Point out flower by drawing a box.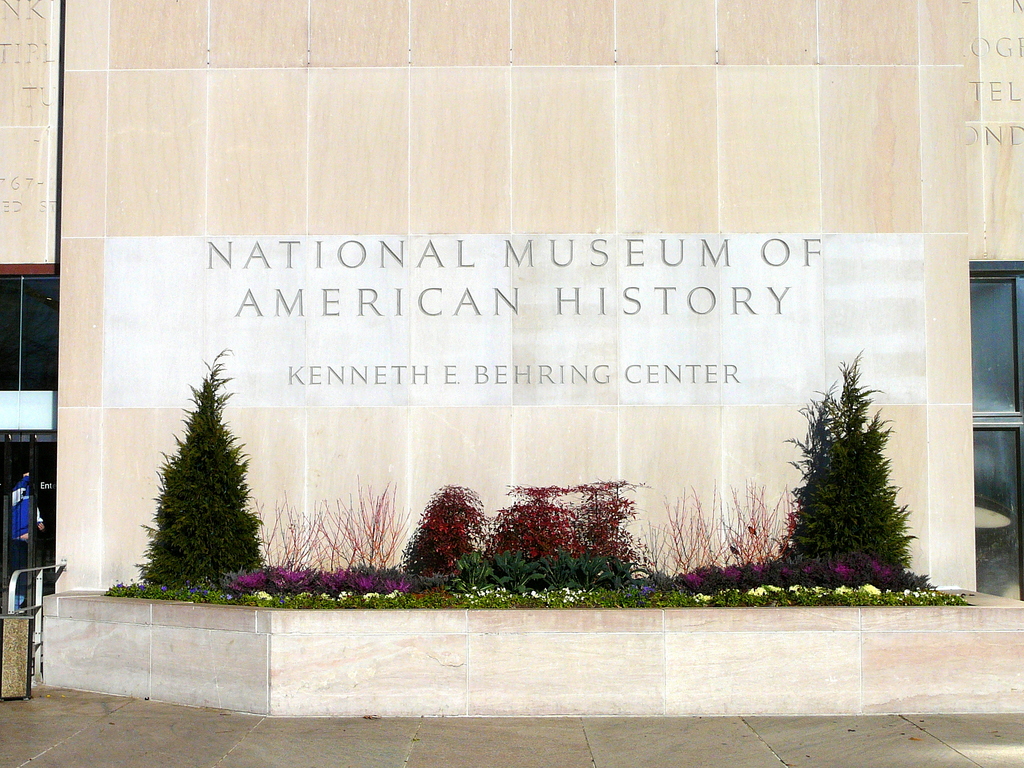
region(754, 585, 770, 595).
